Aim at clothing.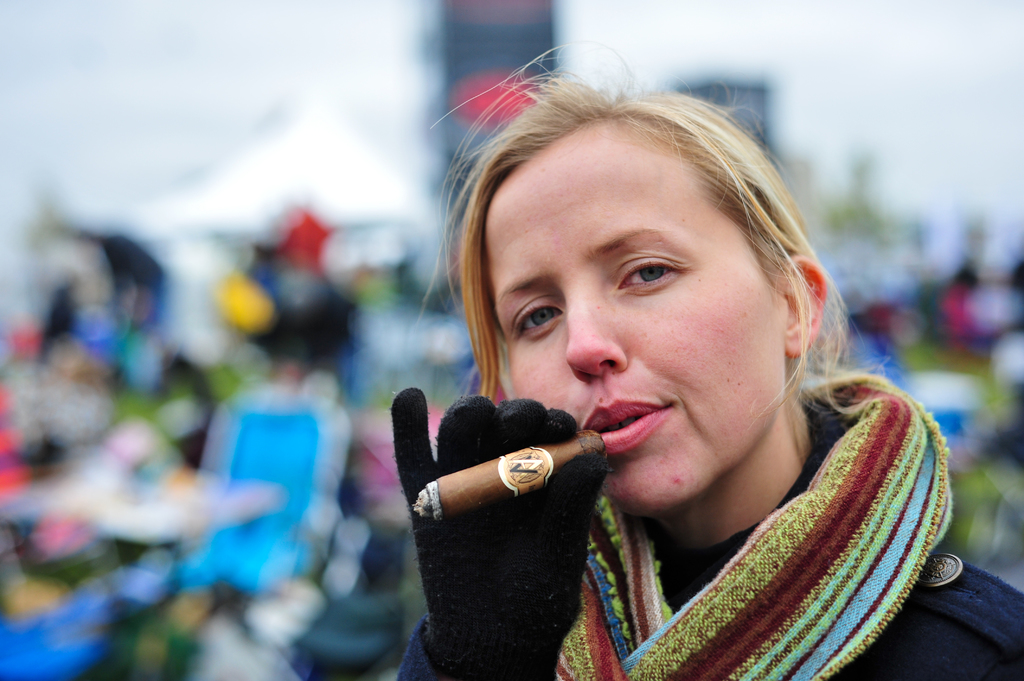
Aimed at 410, 386, 1023, 680.
